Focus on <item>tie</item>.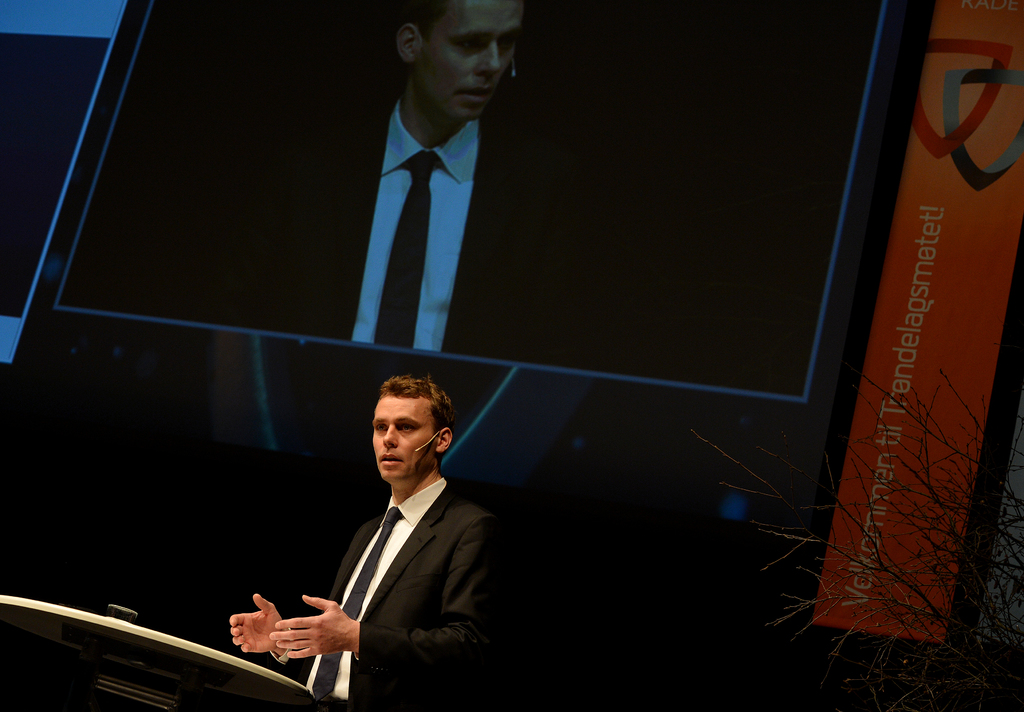
Focused at (x1=368, y1=147, x2=445, y2=353).
